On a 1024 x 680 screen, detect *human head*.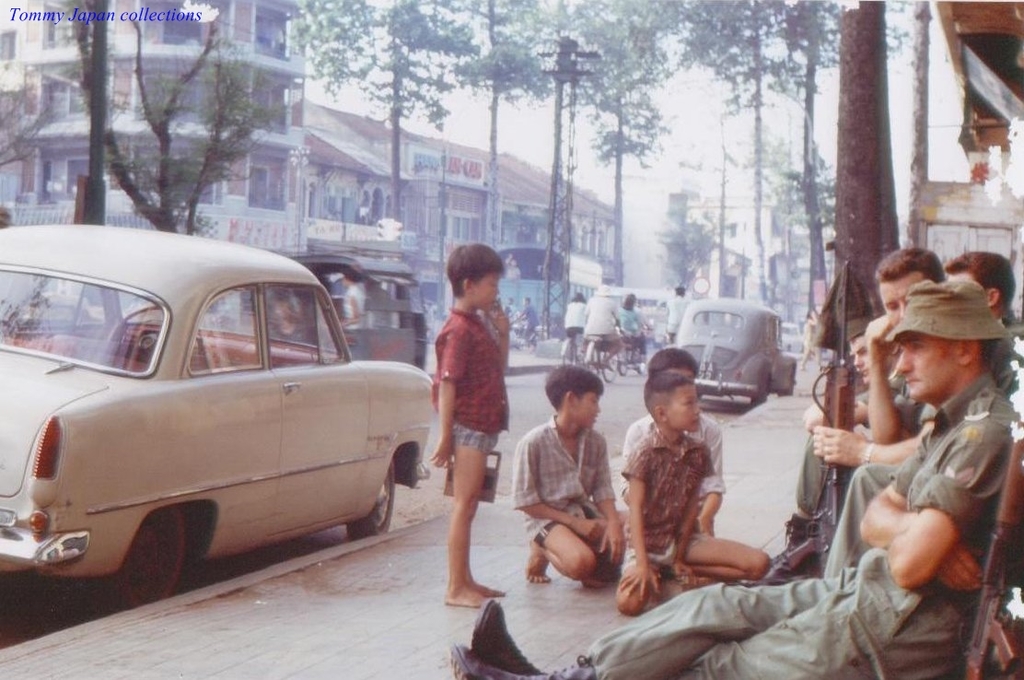
(942,247,1018,318).
